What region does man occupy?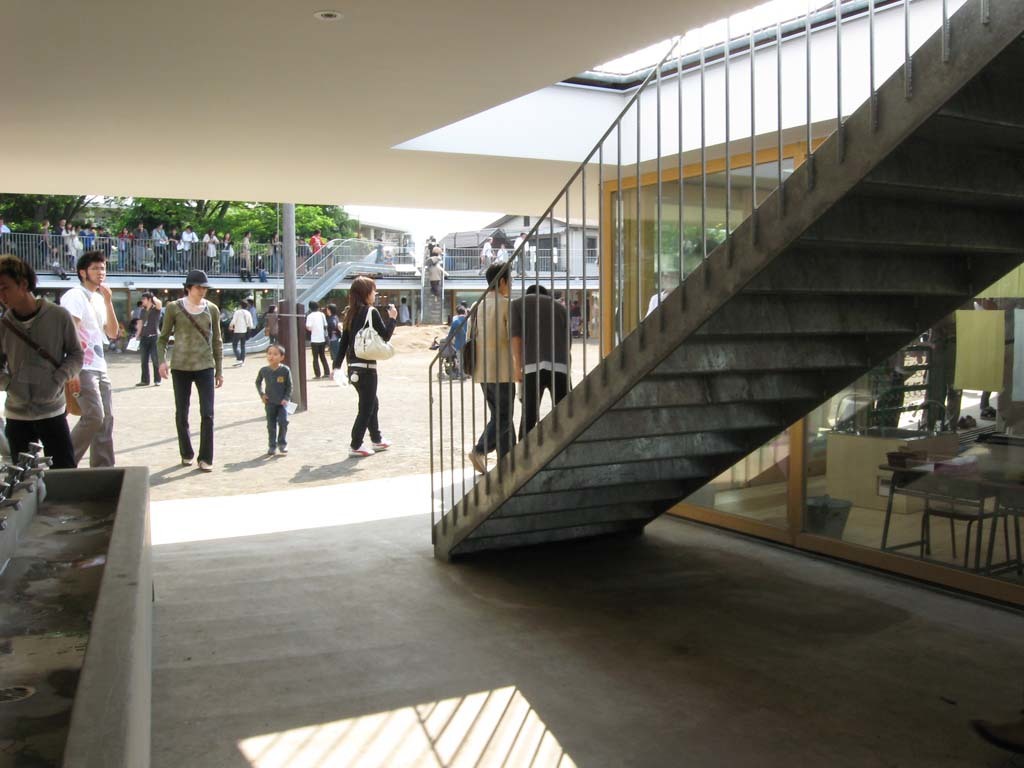
bbox(156, 265, 226, 474).
